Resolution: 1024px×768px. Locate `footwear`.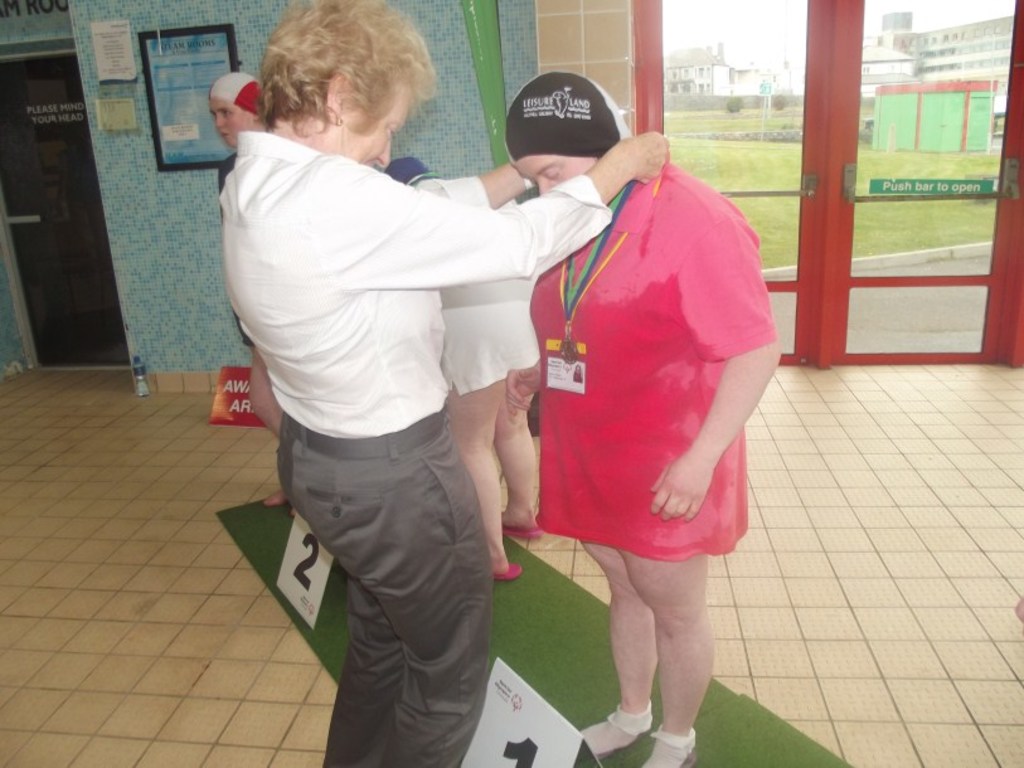
<bbox>494, 562, 523, 585</bbox>.
